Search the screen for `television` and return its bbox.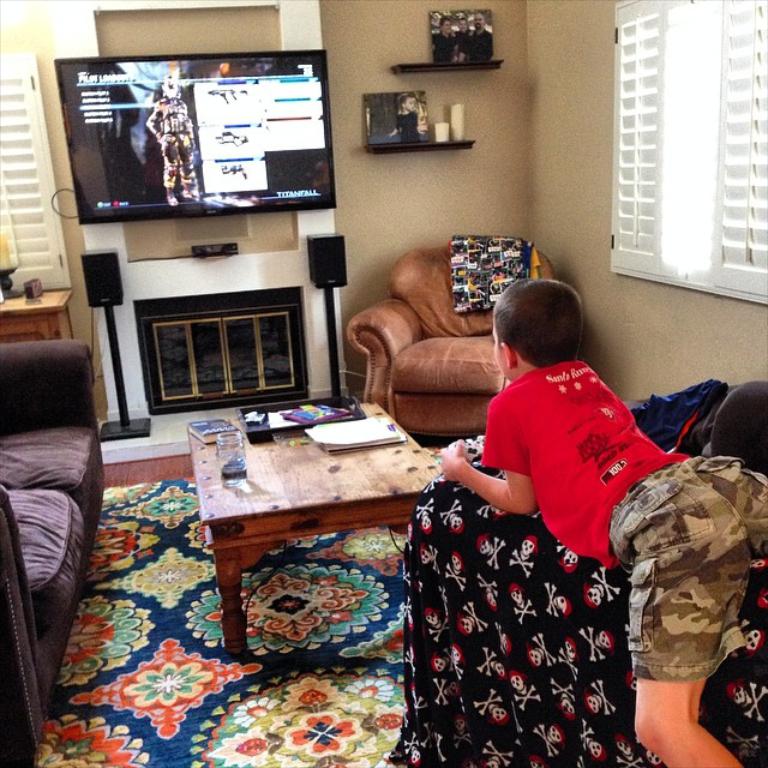
Found: {"left": 56, "top": 49, "right": 337, "bottom": 222}.
